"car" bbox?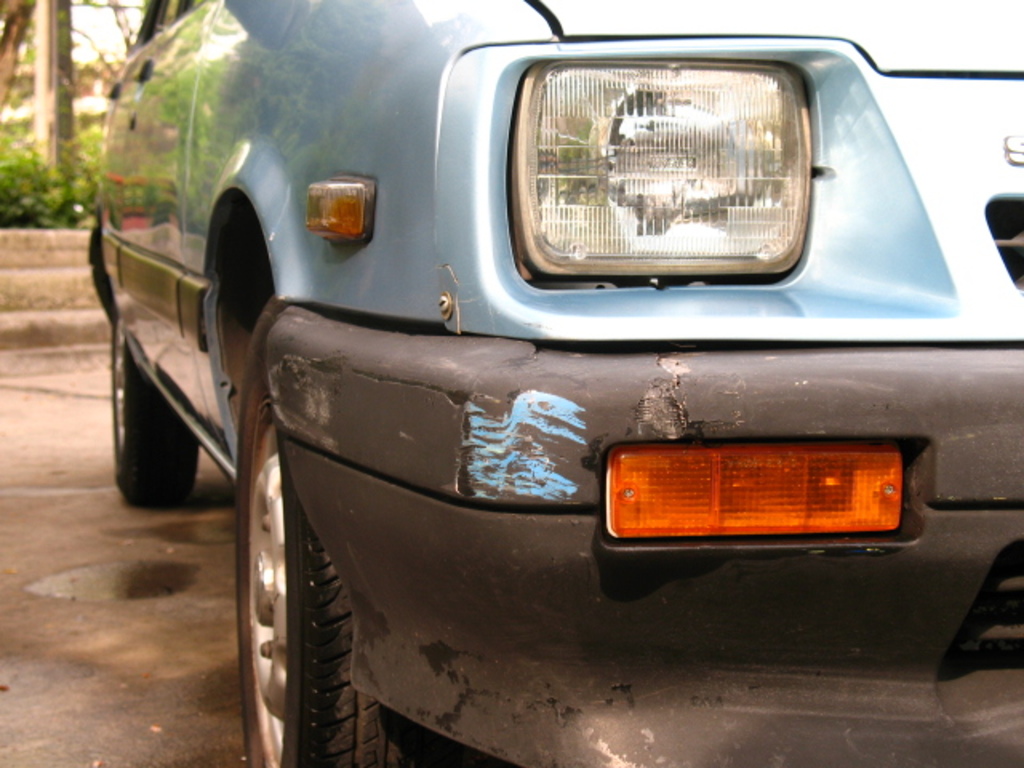
<region>118, 0, 974, 758</region>
